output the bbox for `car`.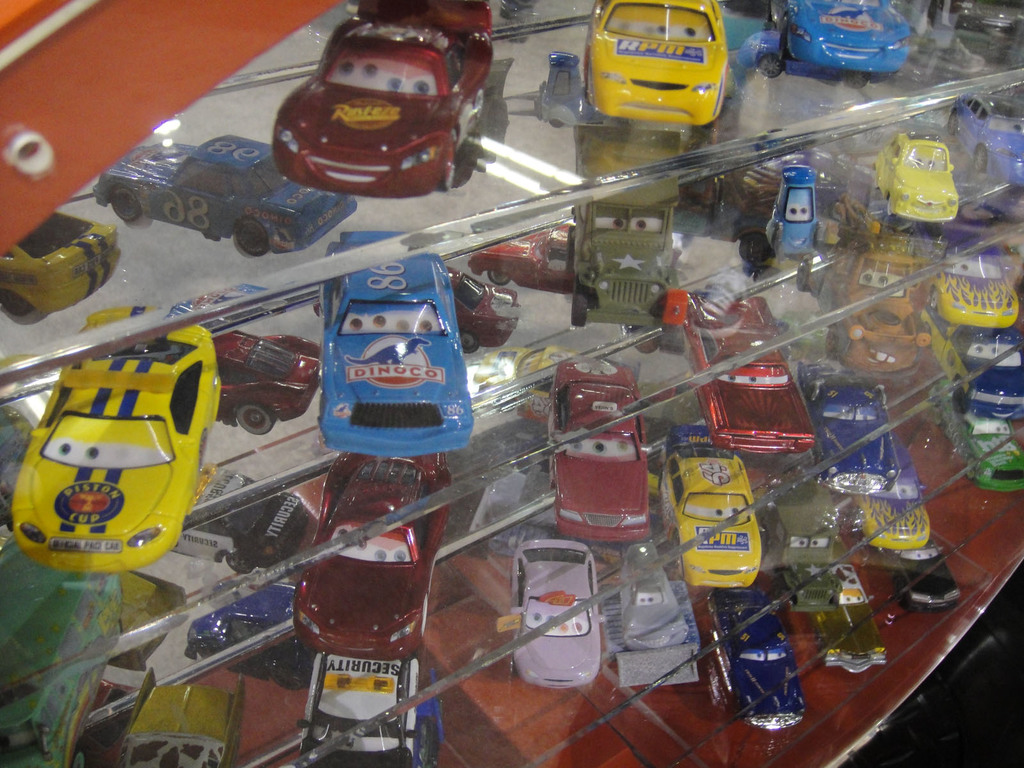
x1=317, y1=264, x2=521, y2=346.
